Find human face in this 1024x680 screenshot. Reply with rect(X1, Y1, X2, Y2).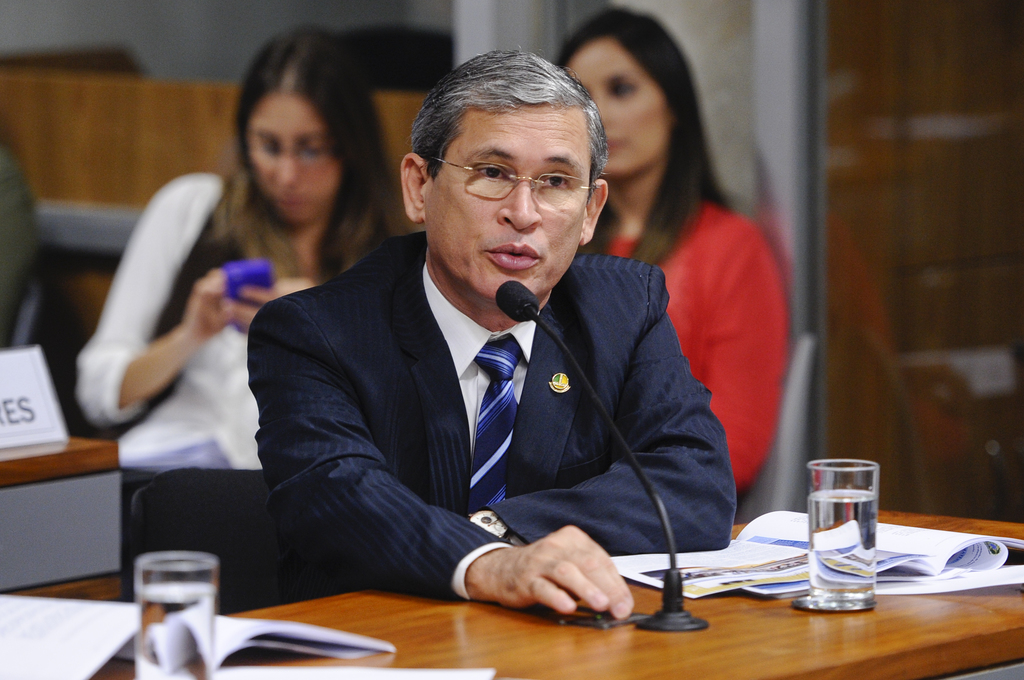
rect(556, 32, 674, 182).
